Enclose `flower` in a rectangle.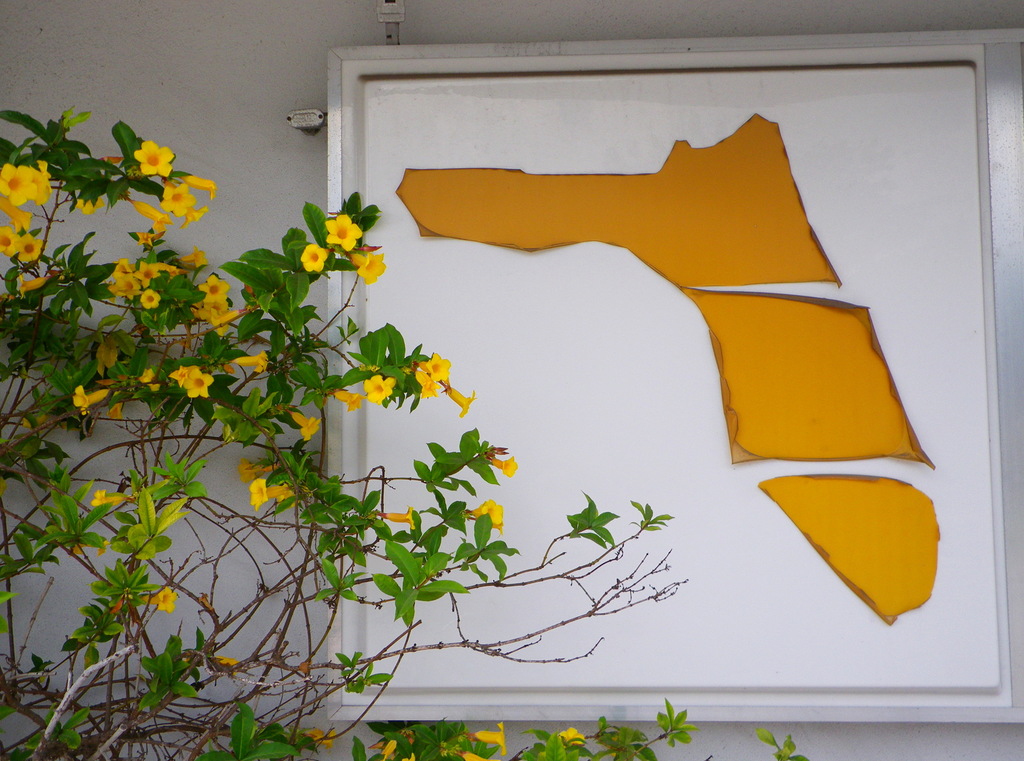
447 381 473 418.
